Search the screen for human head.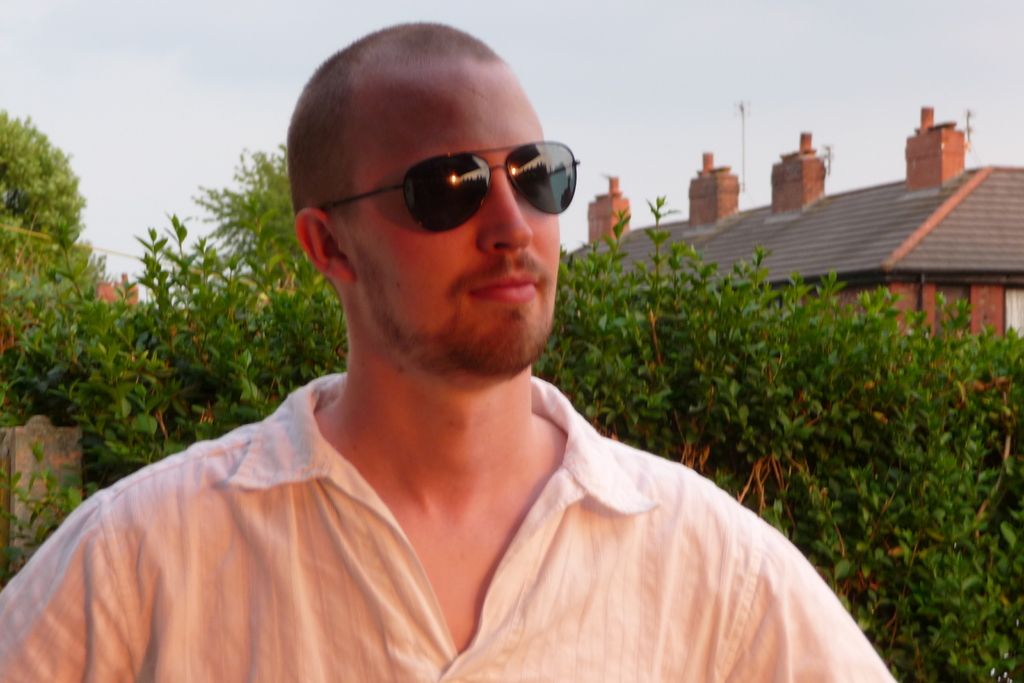
Found at {"left": 292, "top": 24, "right": 600, "bottom": 380}.
